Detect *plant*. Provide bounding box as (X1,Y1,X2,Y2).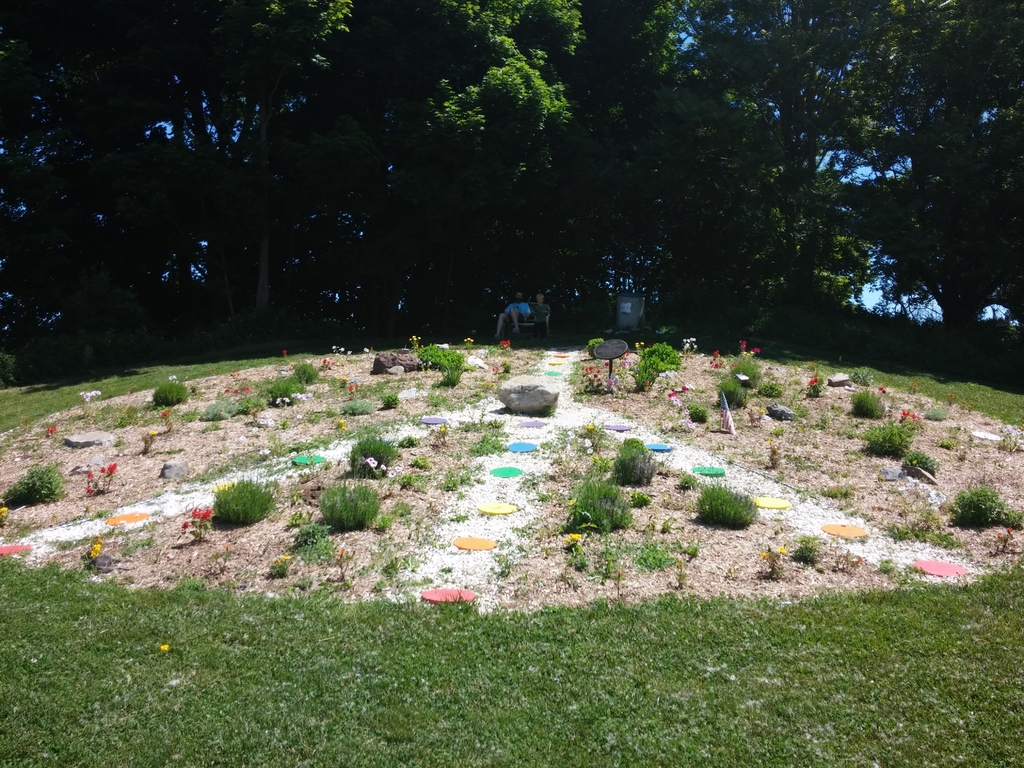
(733,335,753,359).
